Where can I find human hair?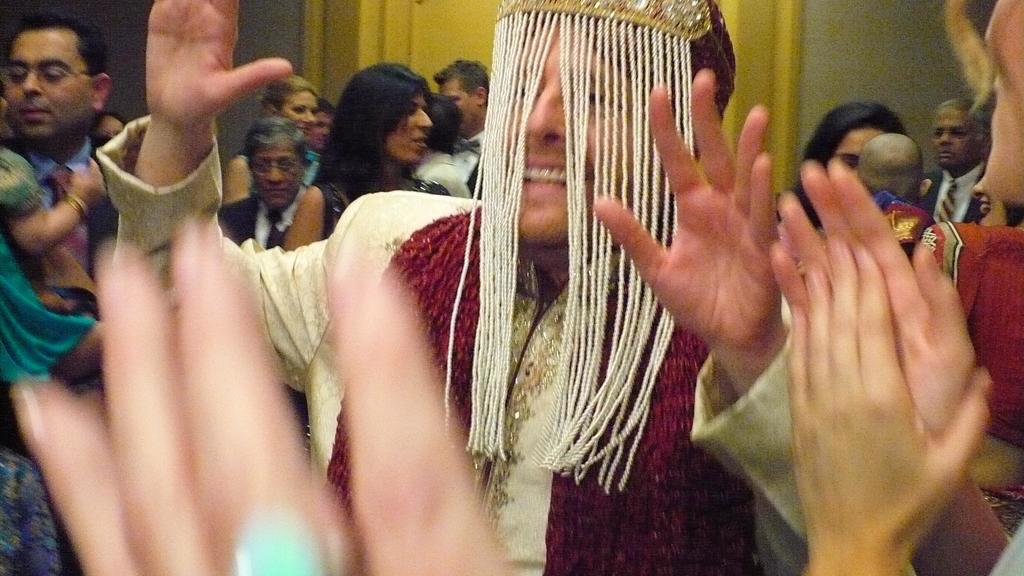
You can find it at [927, 96, 992, 145].
